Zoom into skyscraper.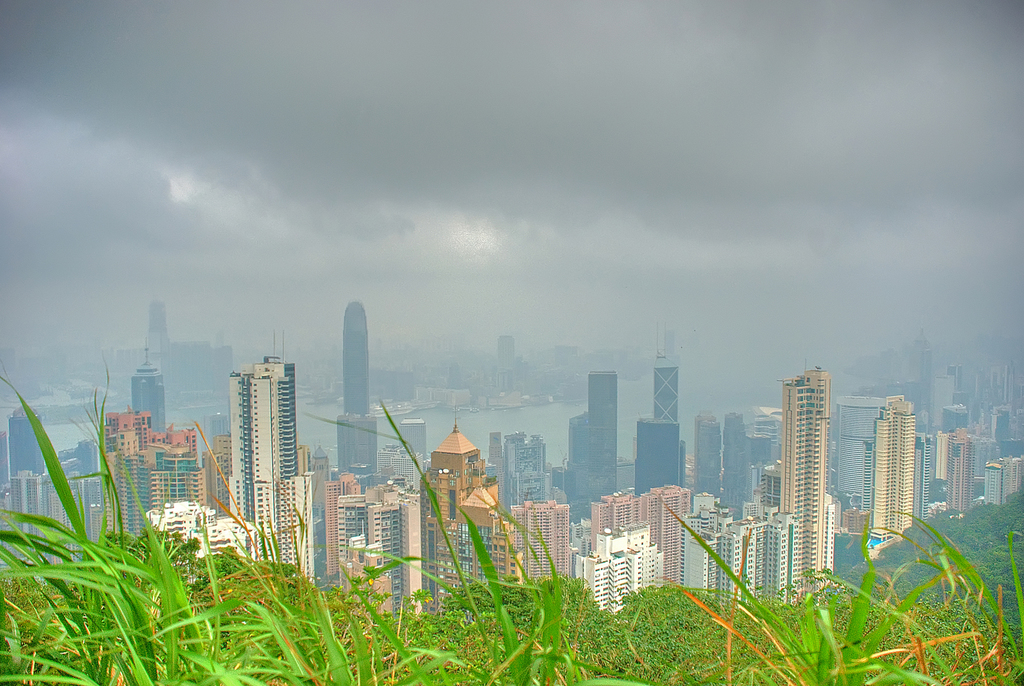
Zoom target: [334,298,384,475].
